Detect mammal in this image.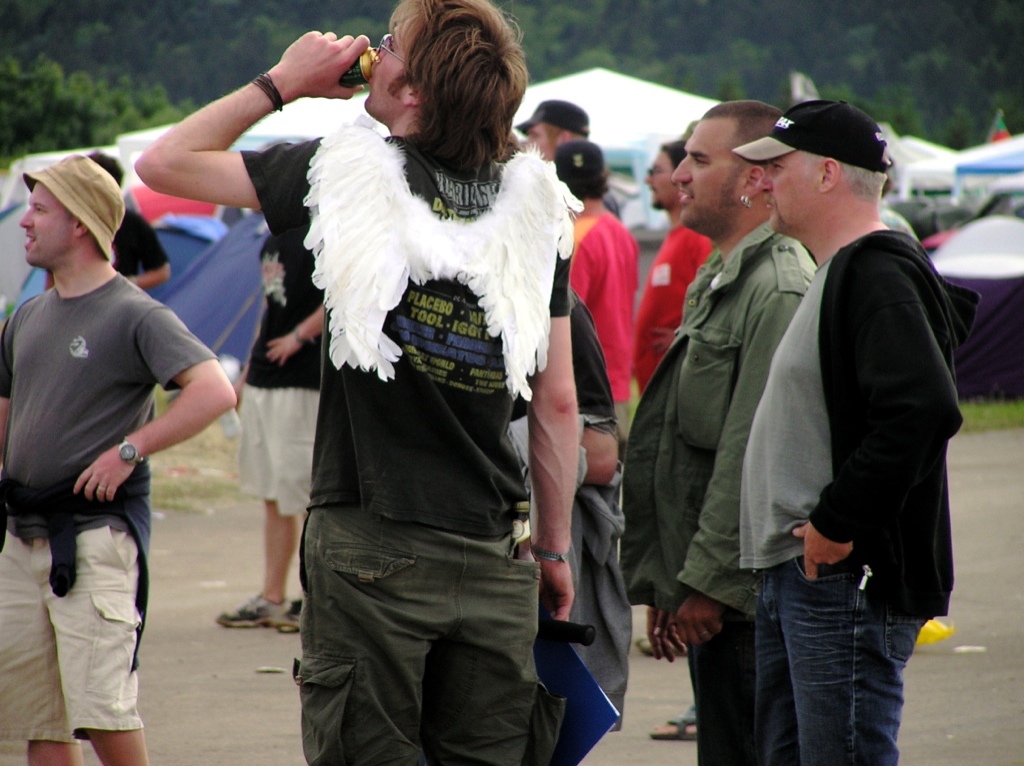
Detection: bbox=(734, 88, 982, 765).
